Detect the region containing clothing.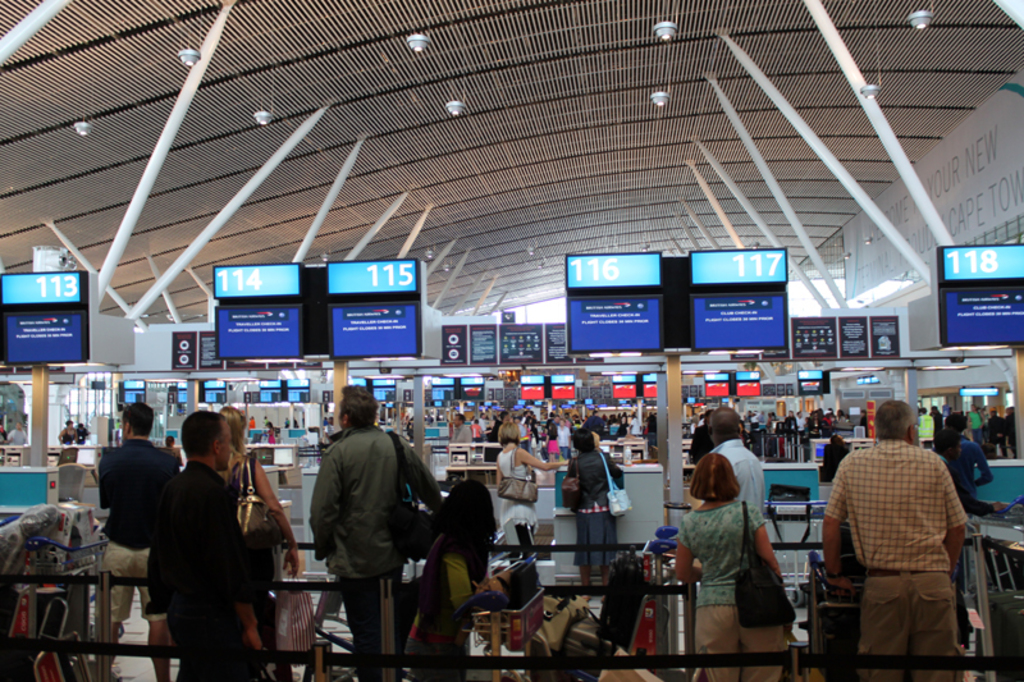
bbox=[824, 411, 975, 667].
